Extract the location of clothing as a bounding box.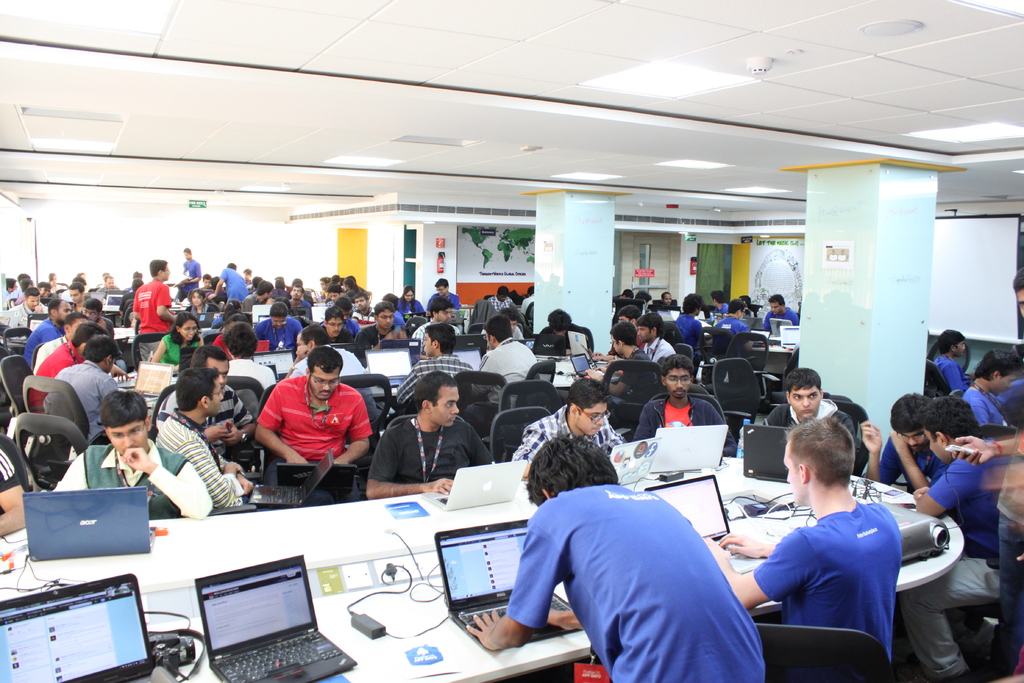
l=150, t=384, r=257, b=458.
